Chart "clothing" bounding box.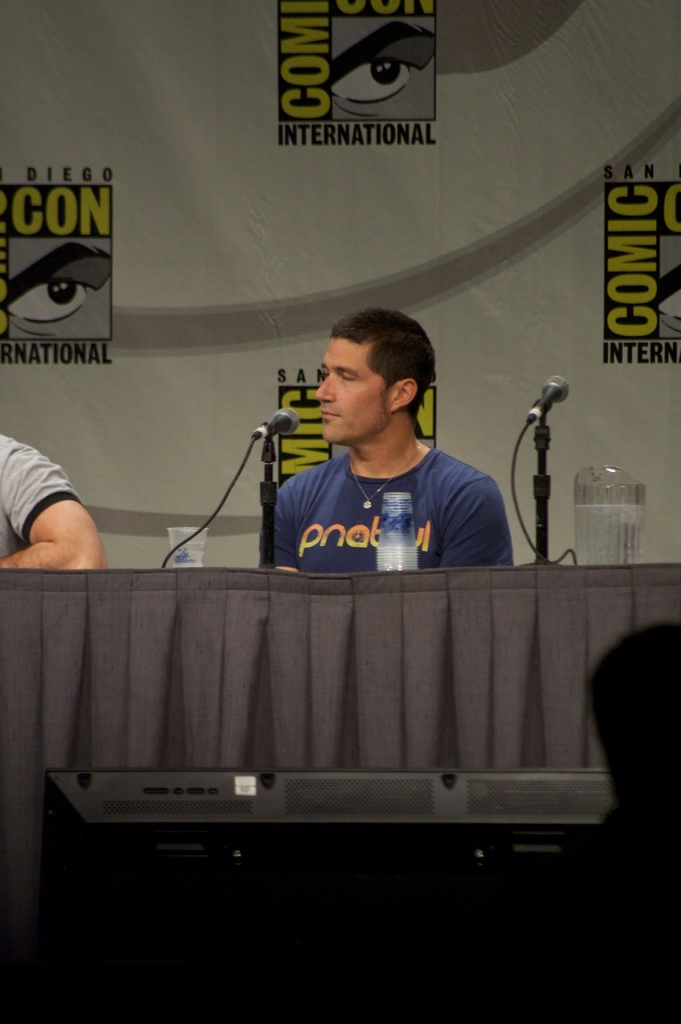
Charted: 0,429,80,559.
